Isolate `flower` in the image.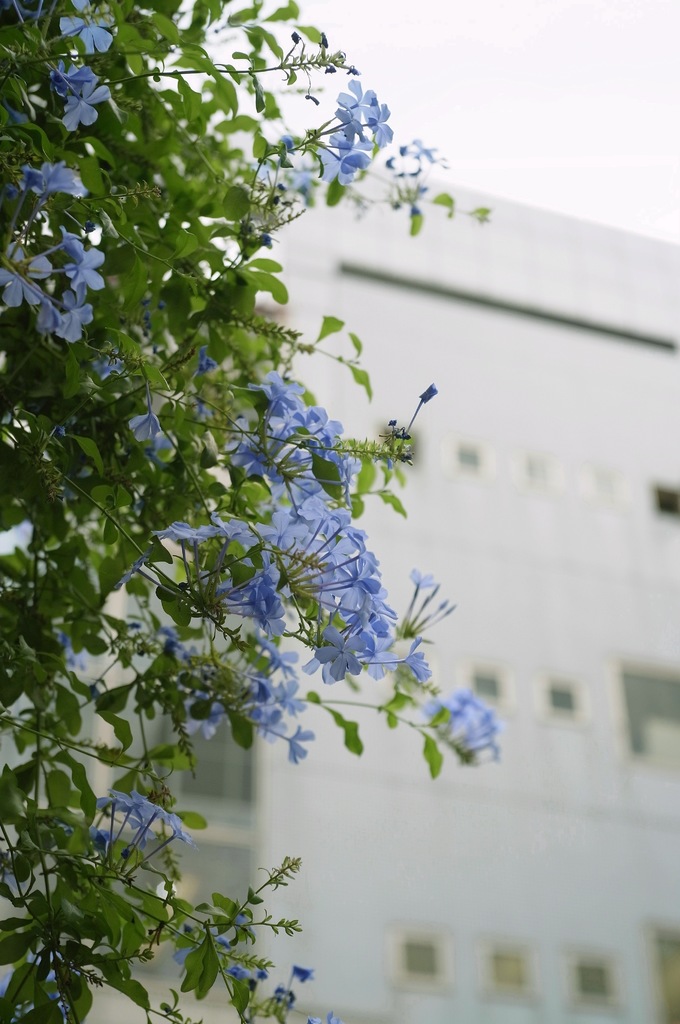
Isolated region: <box>63,228,84,248</box>.
